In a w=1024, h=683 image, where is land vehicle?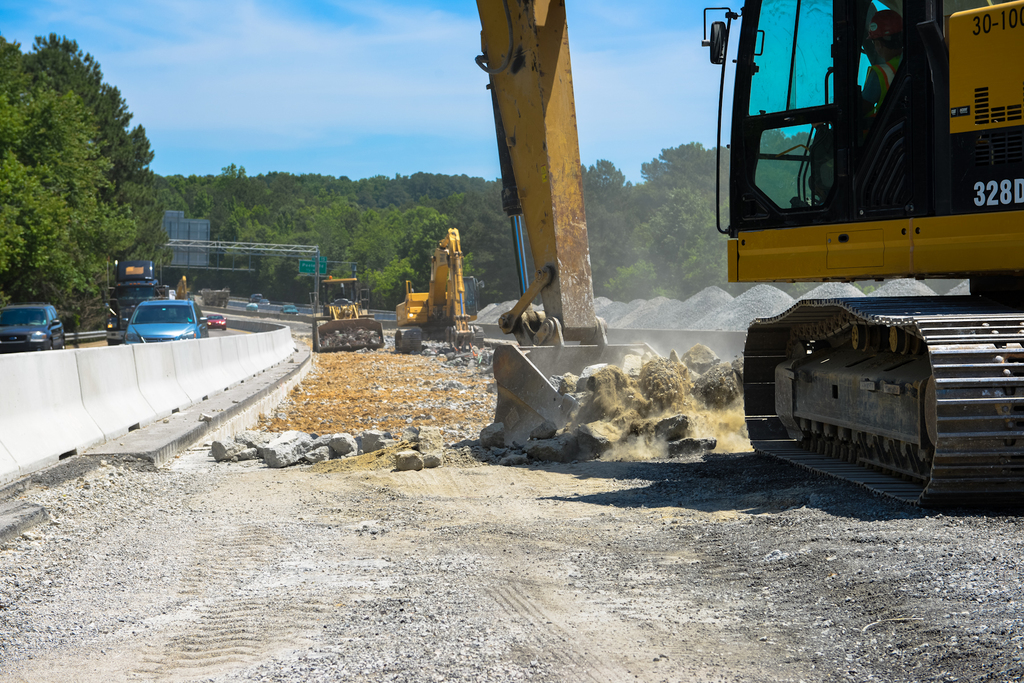
l=199, t=288, r=229, b=309.
